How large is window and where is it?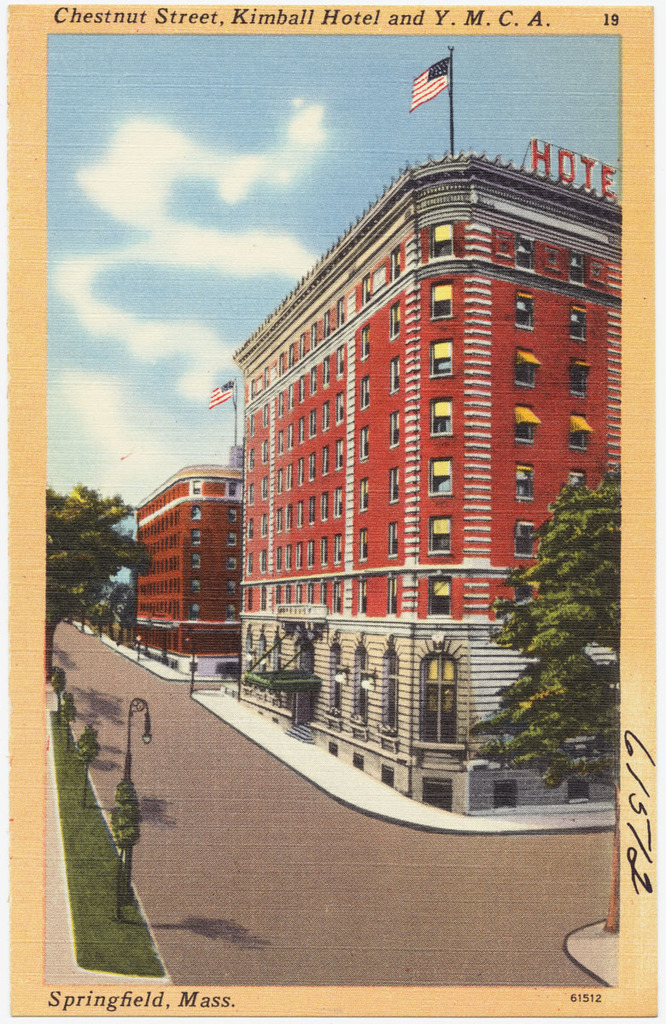
Bounding box: (left=337, top=398, right=345, bottom=421).
